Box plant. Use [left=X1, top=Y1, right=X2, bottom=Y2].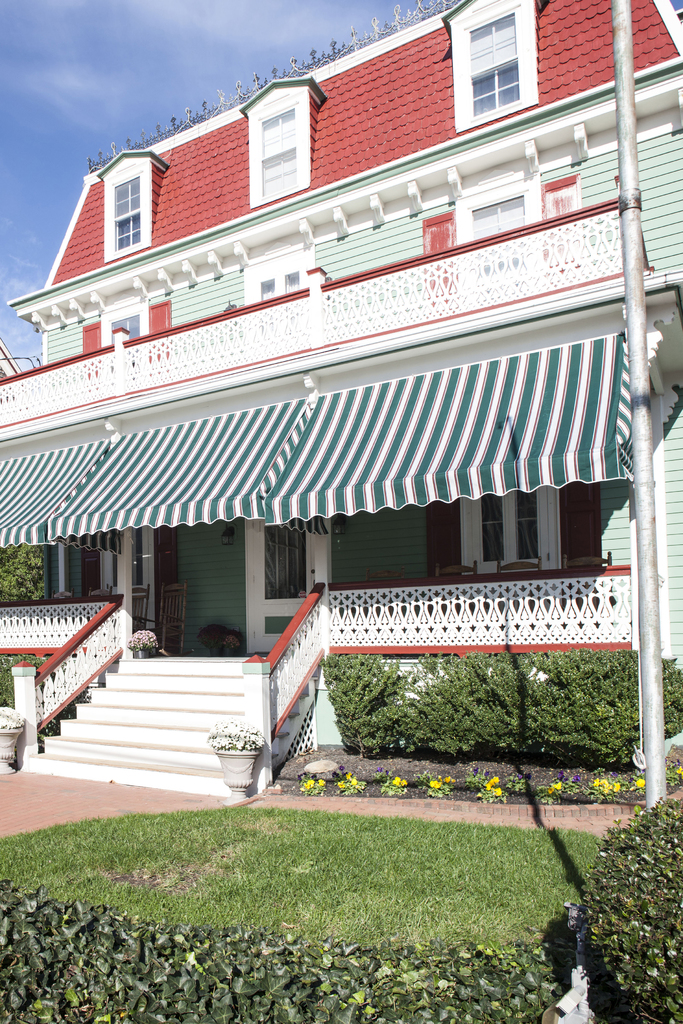
[left=0, top=705, right=23, bottom=728].
